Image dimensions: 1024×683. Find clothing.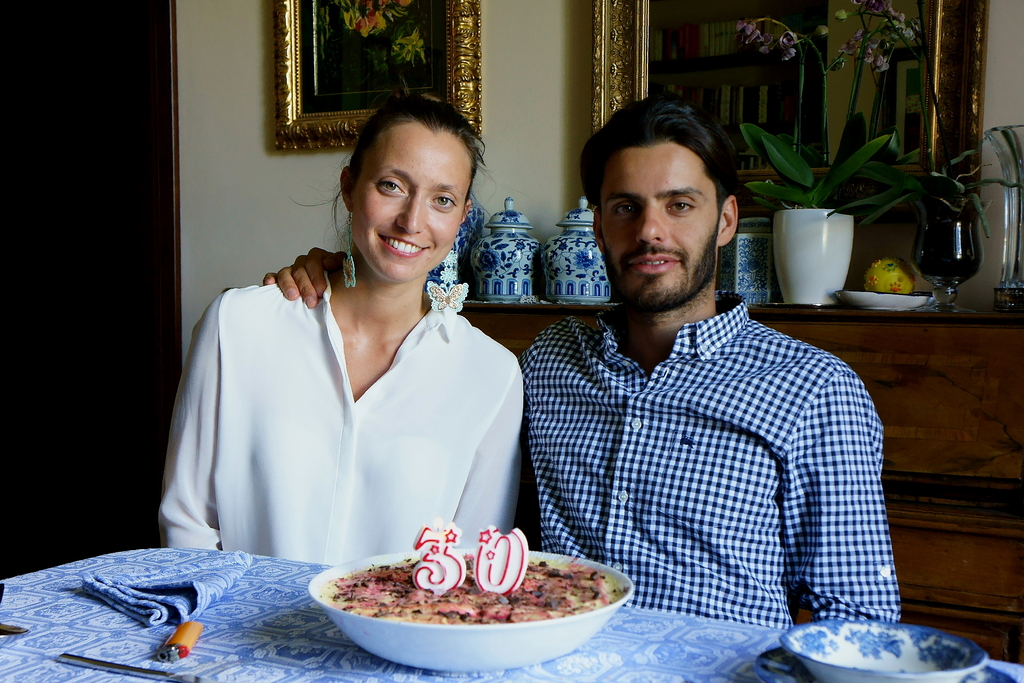
pyautogui.locateOnScreen(152, 263, 536, 580).
